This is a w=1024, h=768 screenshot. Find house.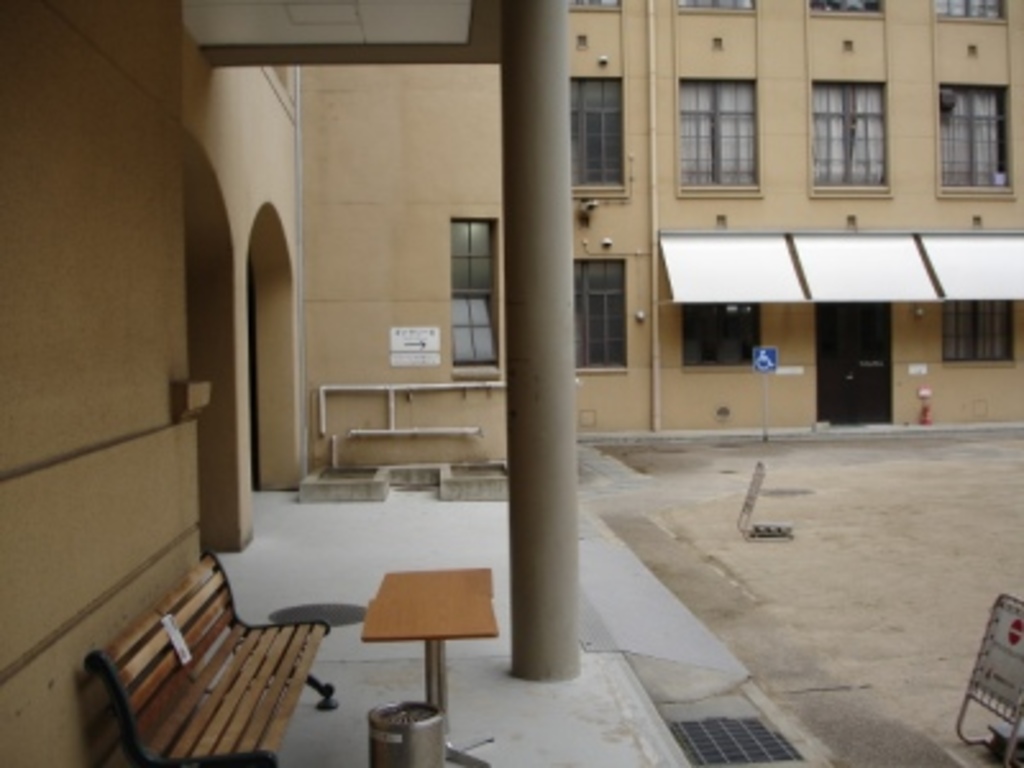
Bounding box: [left=0, top=0, right=1021, bottom=765].
